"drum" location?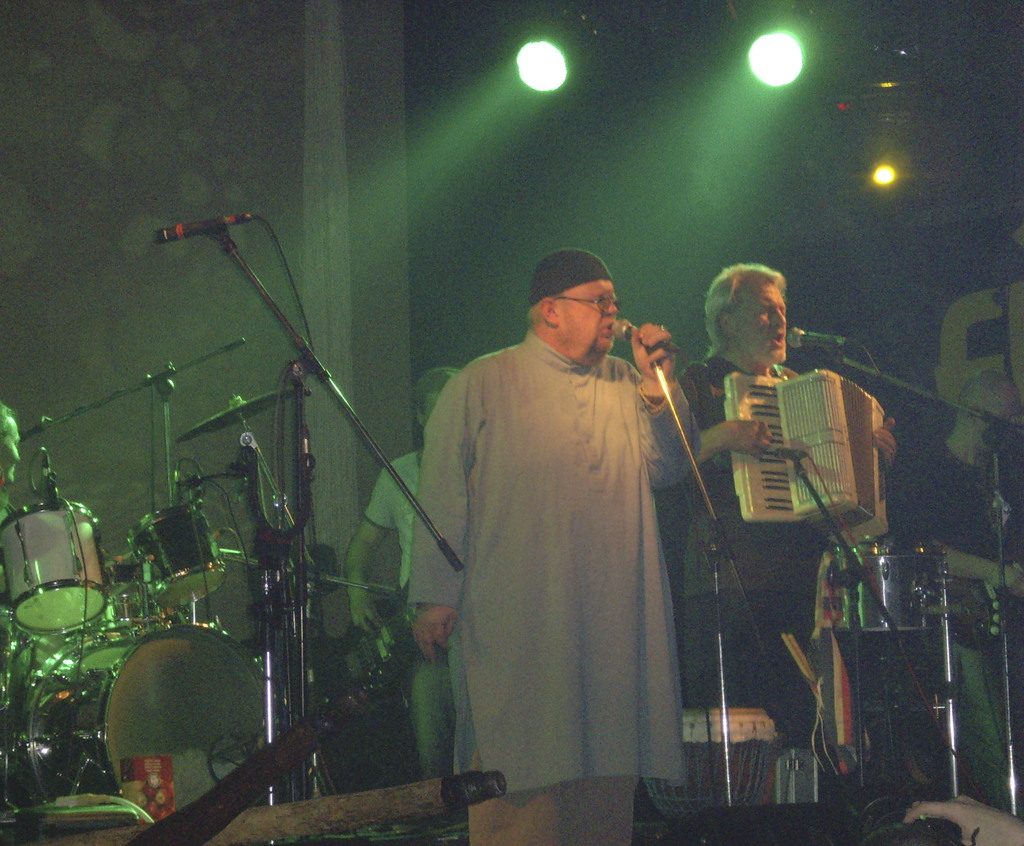
1, 501, 111, 633
